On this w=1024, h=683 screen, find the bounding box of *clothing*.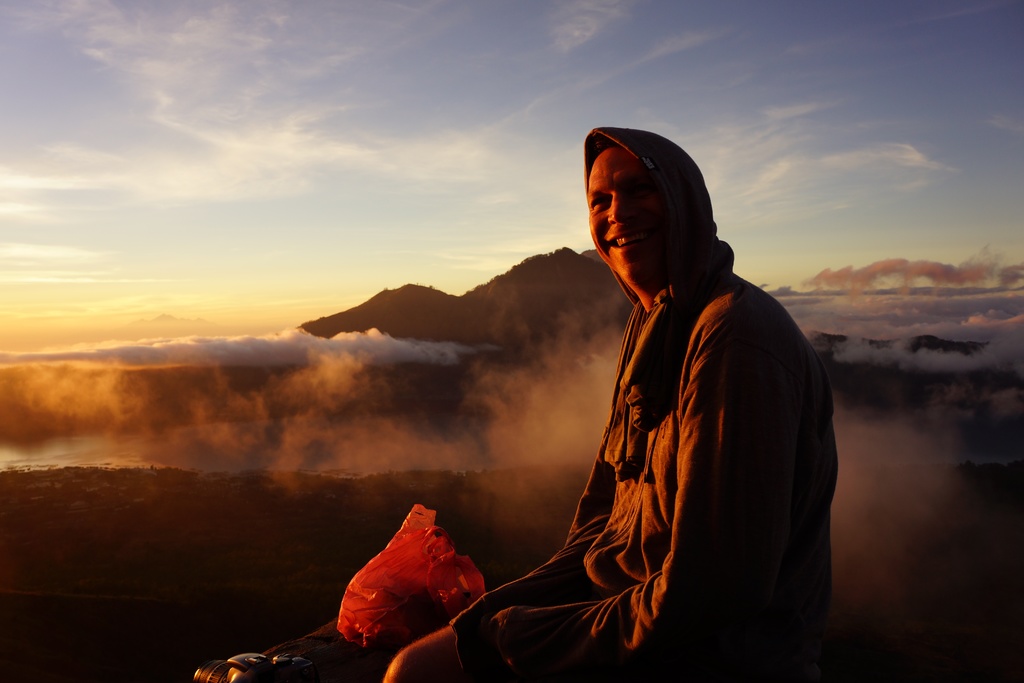
Bounding box: 486:186:836:665.
